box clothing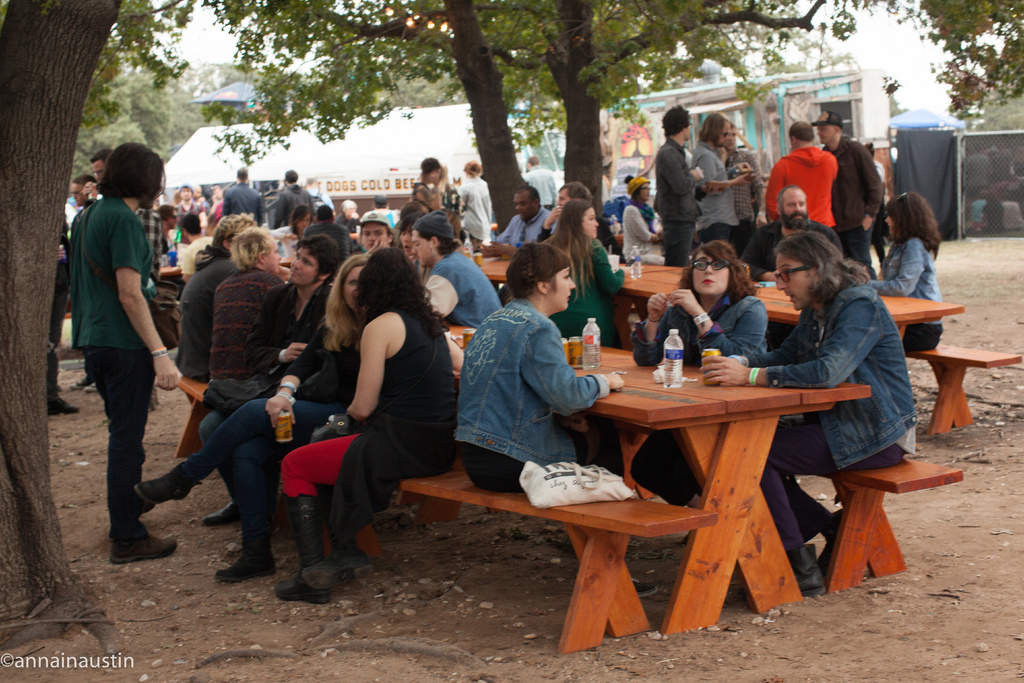
bbox=[636, 283, 774, 374]
